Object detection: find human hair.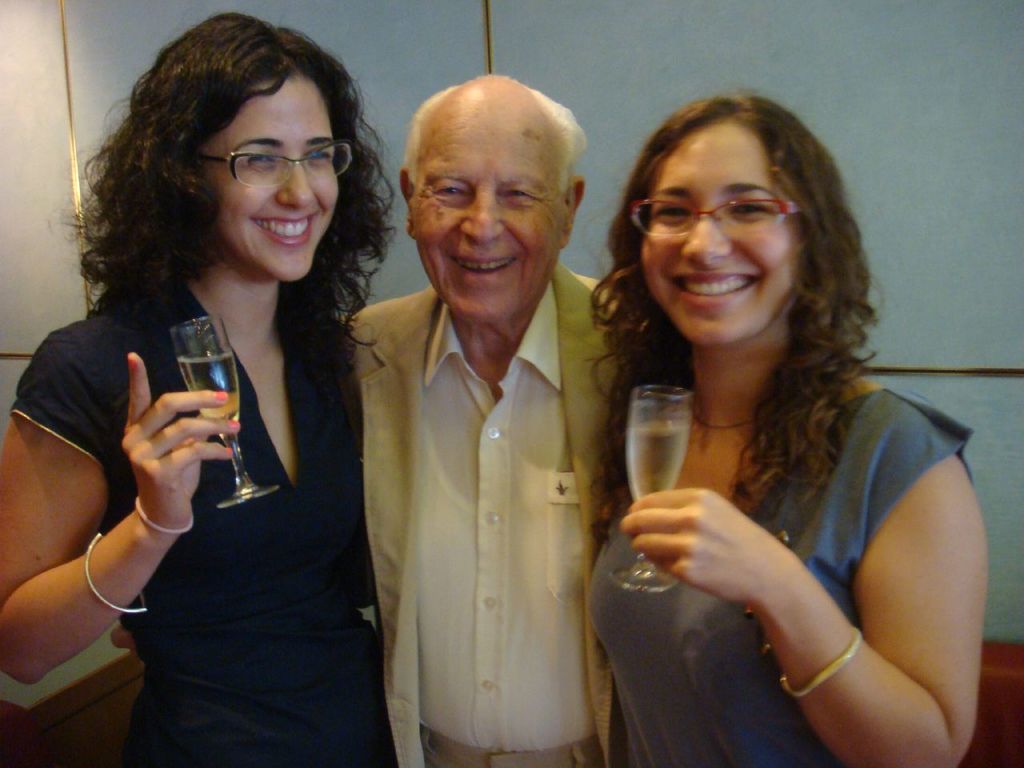
(405, 71, 589, 191).
